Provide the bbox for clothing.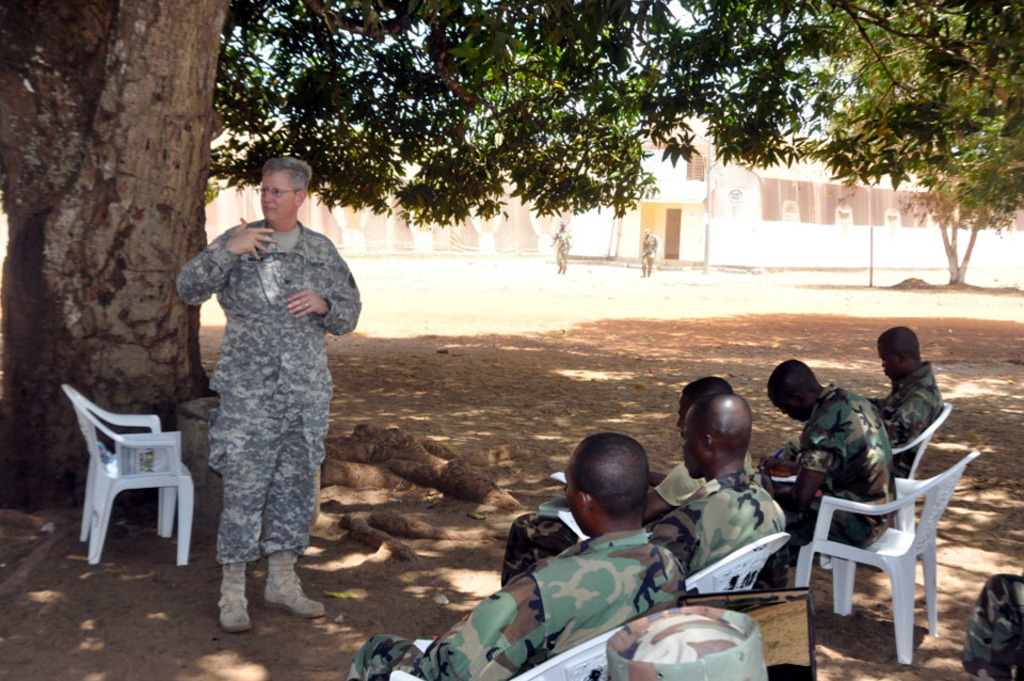
654 447 755 507.
